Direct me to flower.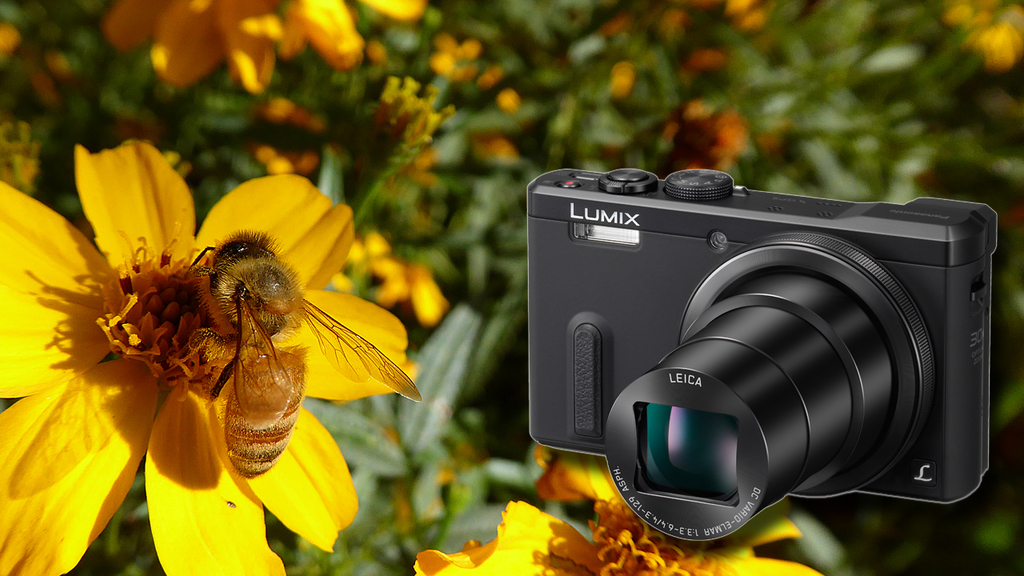
Direction: <region>407, 498, 820, 575</region>.
